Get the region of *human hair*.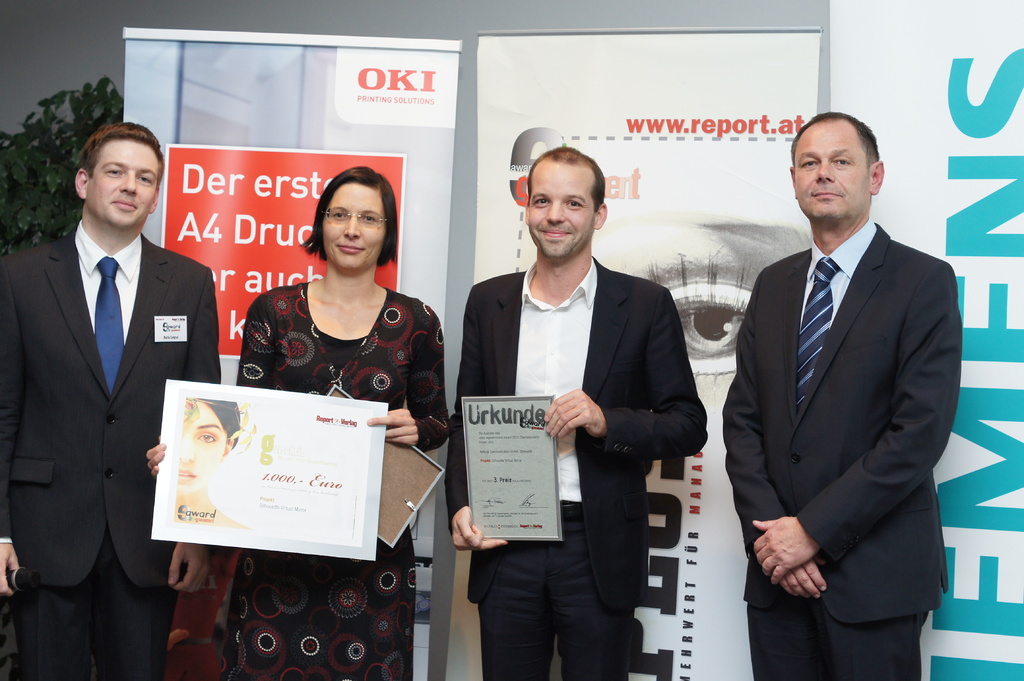
BBox(527, 149, 607, 207).
